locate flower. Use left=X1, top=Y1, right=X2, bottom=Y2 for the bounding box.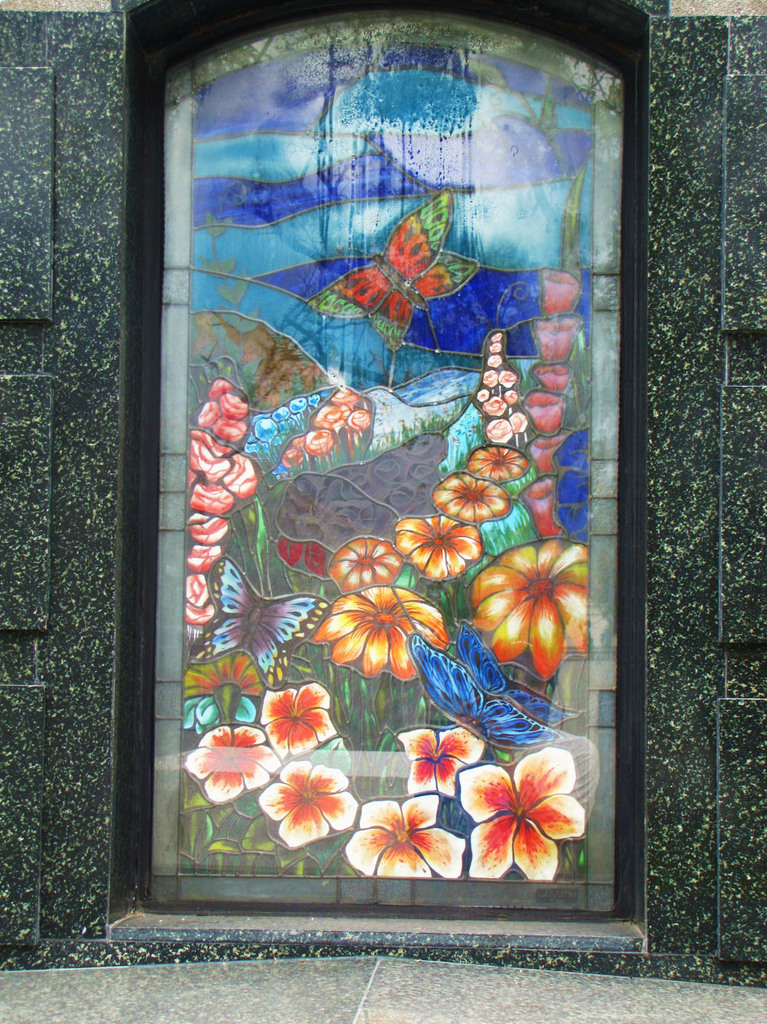
left=332, top=381, right=362, bottom=409.
